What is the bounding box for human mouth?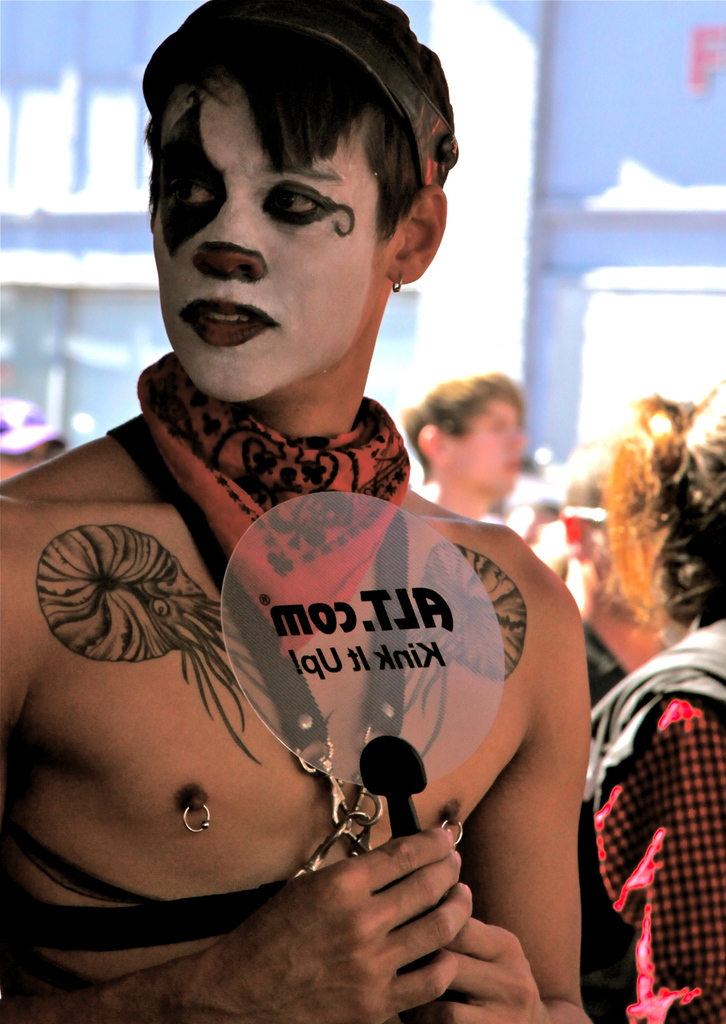
Rect(181, 298, 270, 347).
